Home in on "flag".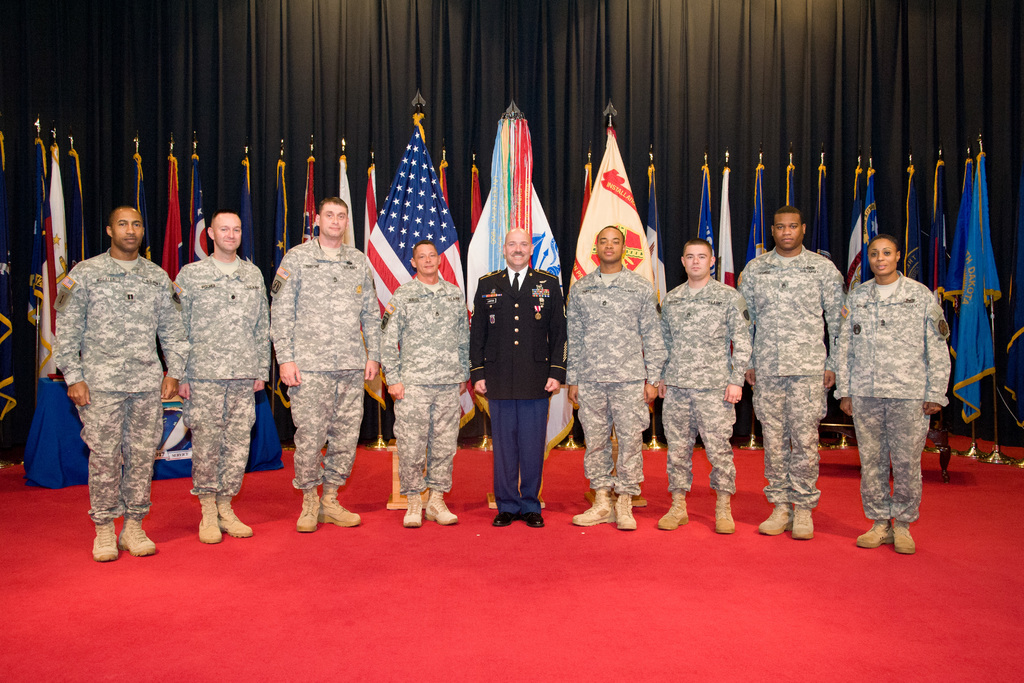
Homed in at bbox=(566, 135, 661, 440).
